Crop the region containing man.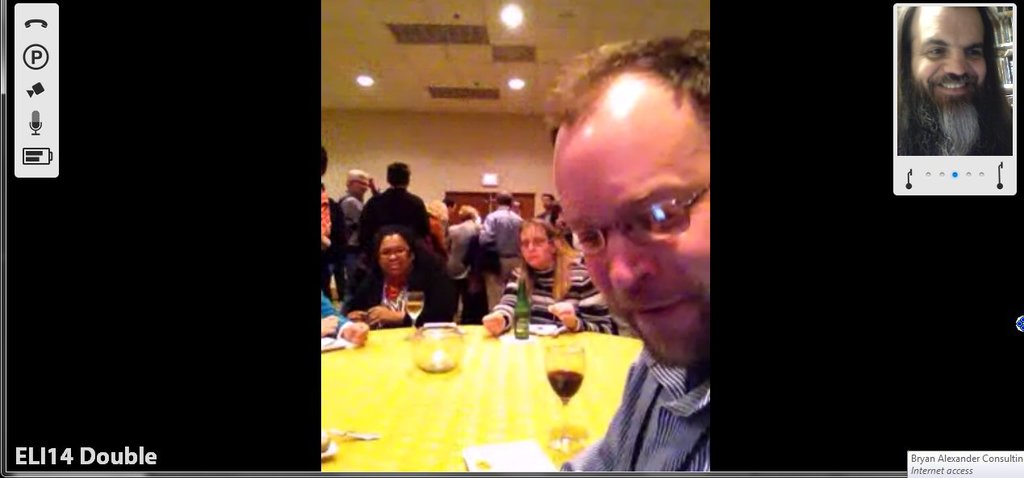
Crop region: rect(558, 33, 714, 477).
